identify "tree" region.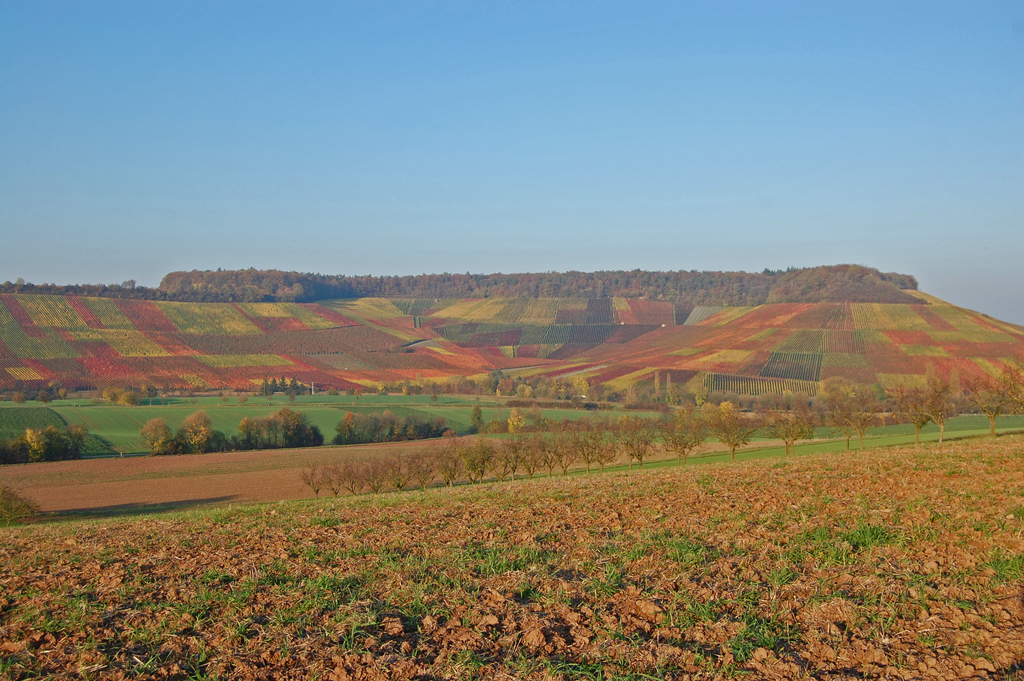
Region: <bbox>872, 381, 929, 434</bbox>.
